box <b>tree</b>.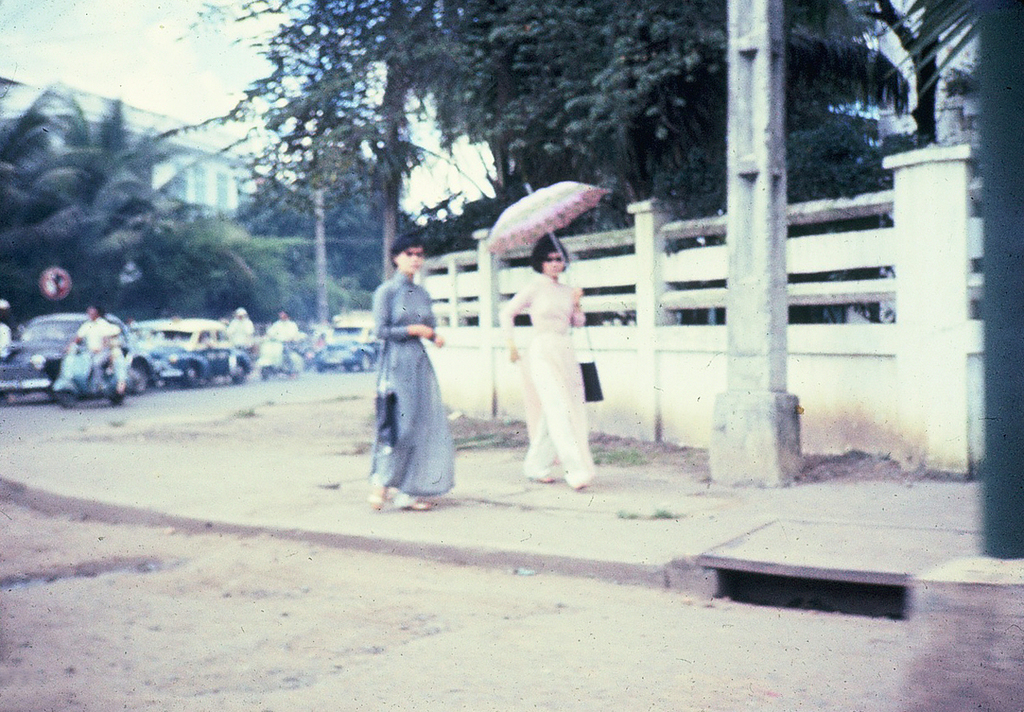
{"x1": 854, "y1": 0, "x2": 952, "y2": 158}.
